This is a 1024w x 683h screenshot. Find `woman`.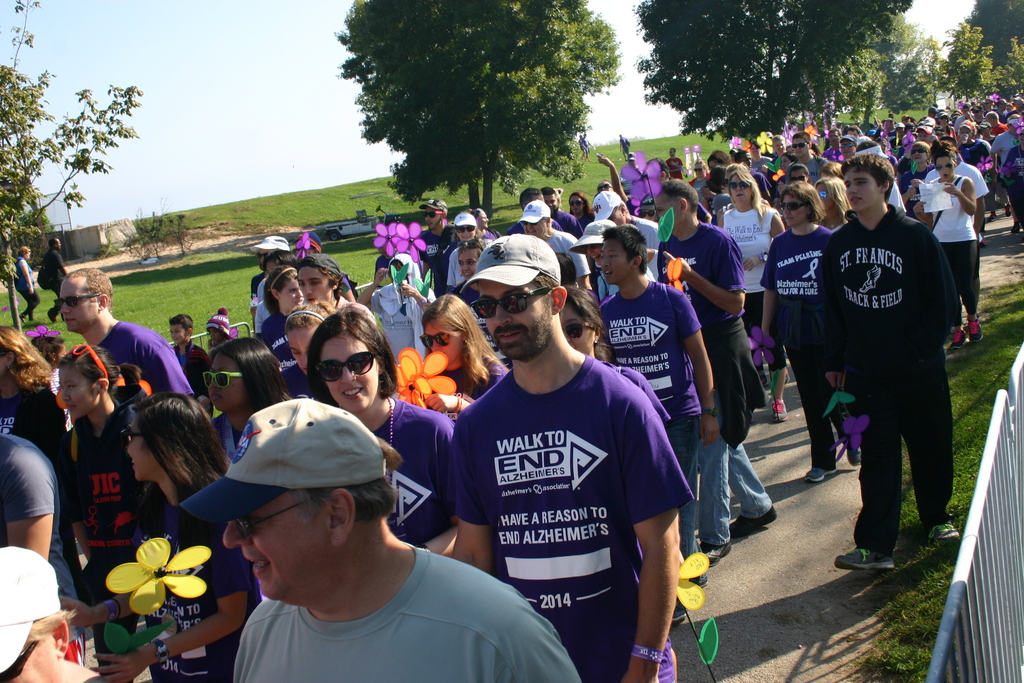
Bounding box: 203/307/232/352.
